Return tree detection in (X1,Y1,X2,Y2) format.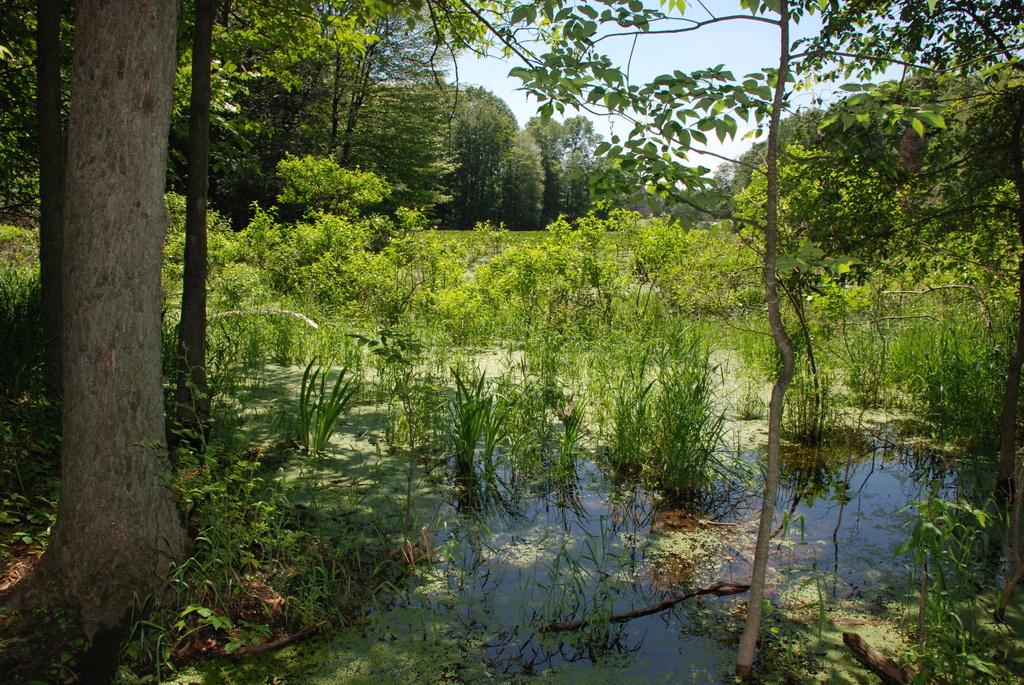
(497,100,556,239).
